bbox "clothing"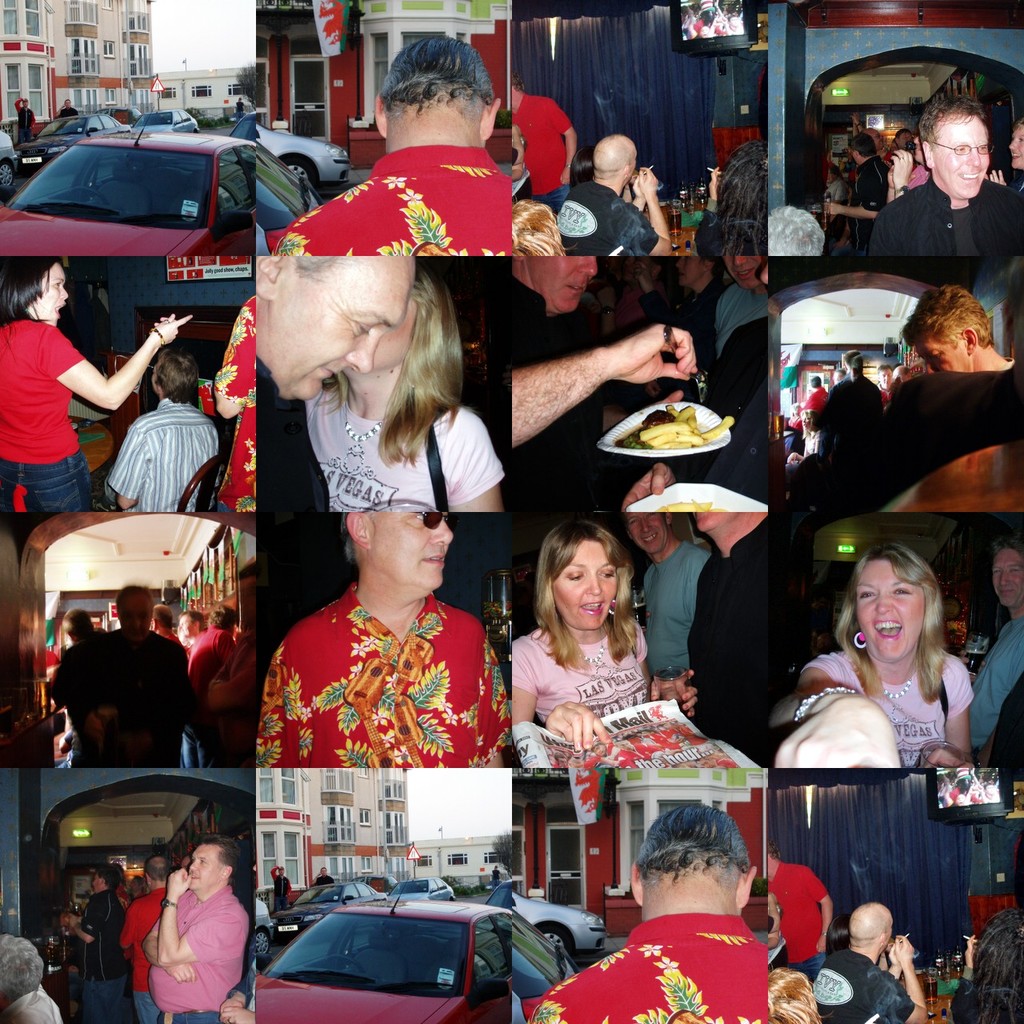
Rect(694, 197, 769, 257)
